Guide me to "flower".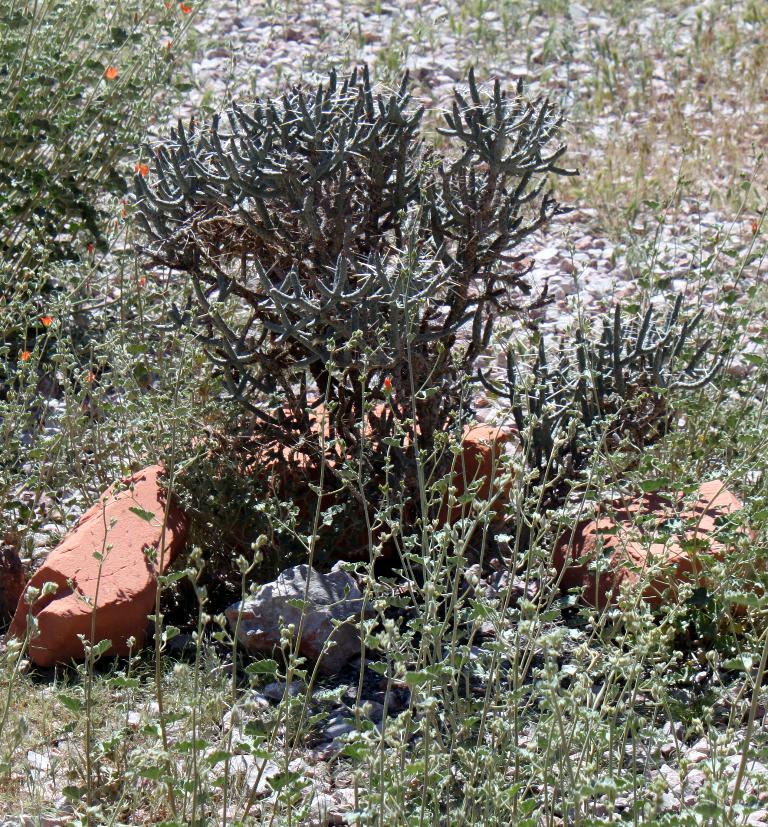
Guidance: [19, 351, 28, 363].
